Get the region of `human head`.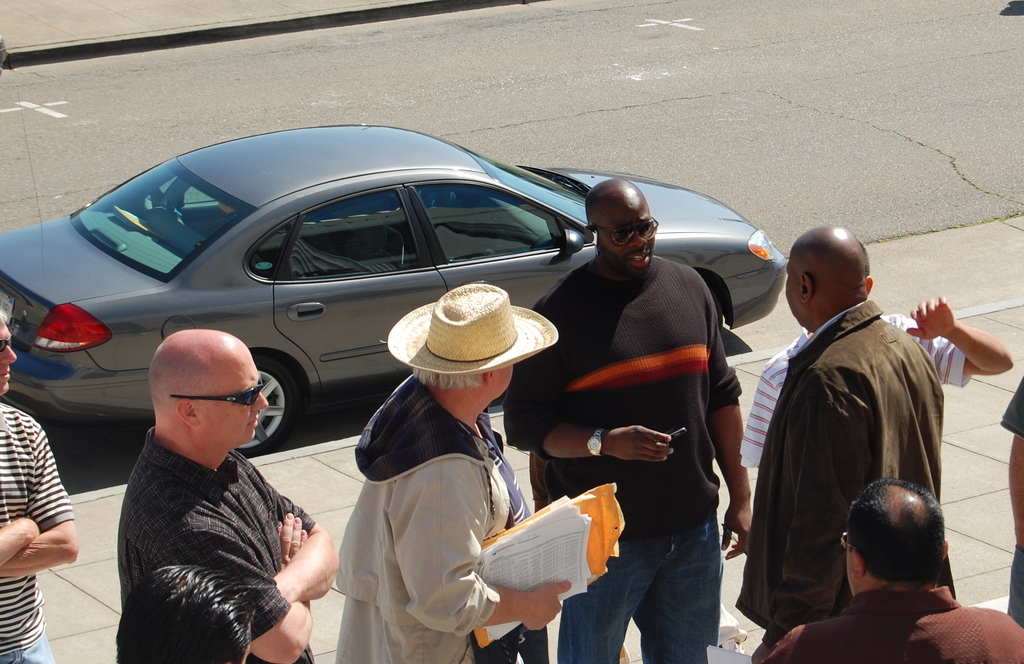
box=[152, 332, 269, 442].
